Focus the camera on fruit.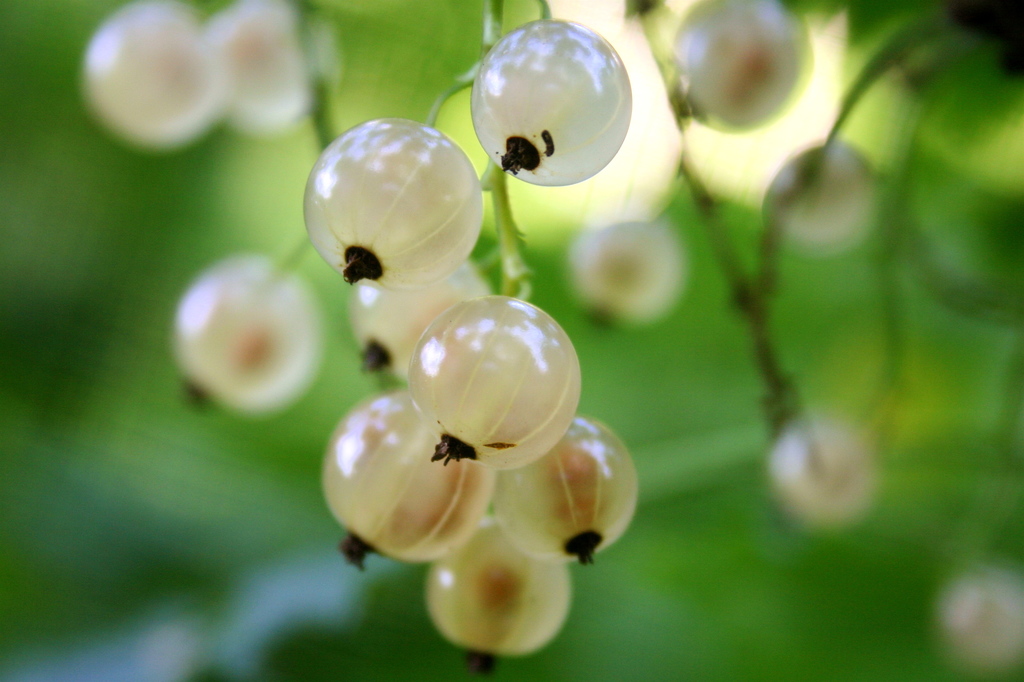
Focus region: l=470, t=18, r=635, b=186.
